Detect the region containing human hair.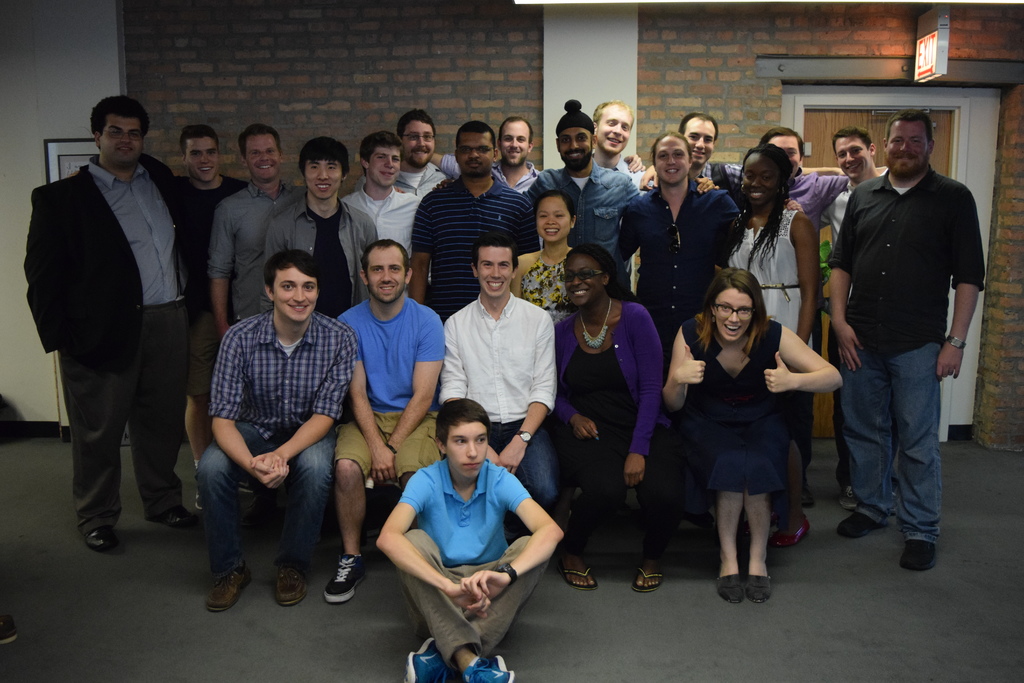
box(758, 124, 805, 151).
